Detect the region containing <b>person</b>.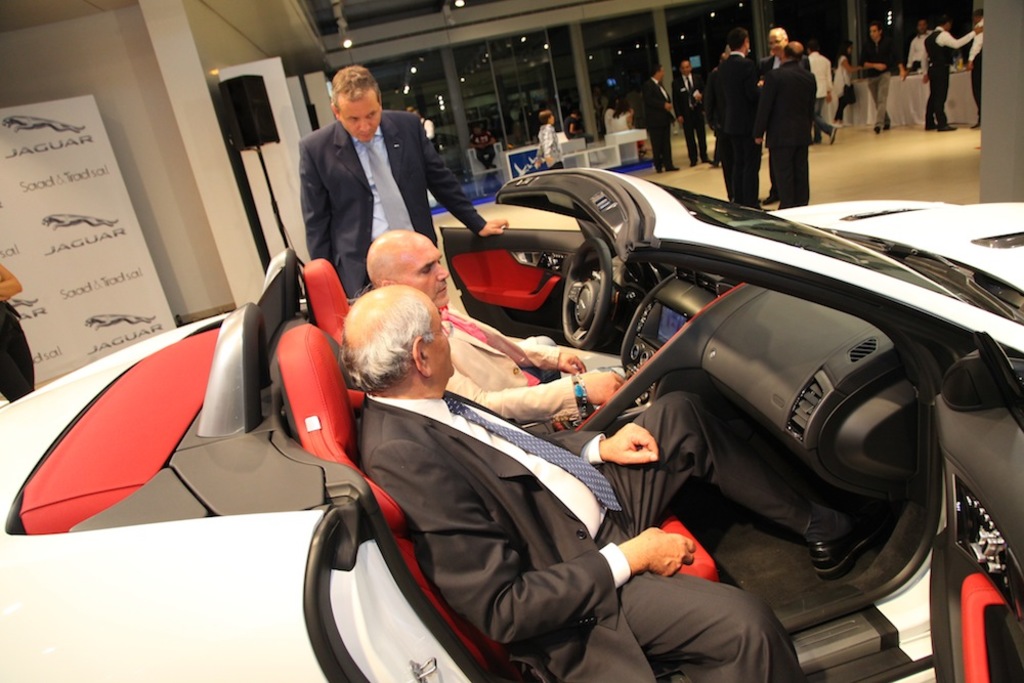
(926,16,984,130).
